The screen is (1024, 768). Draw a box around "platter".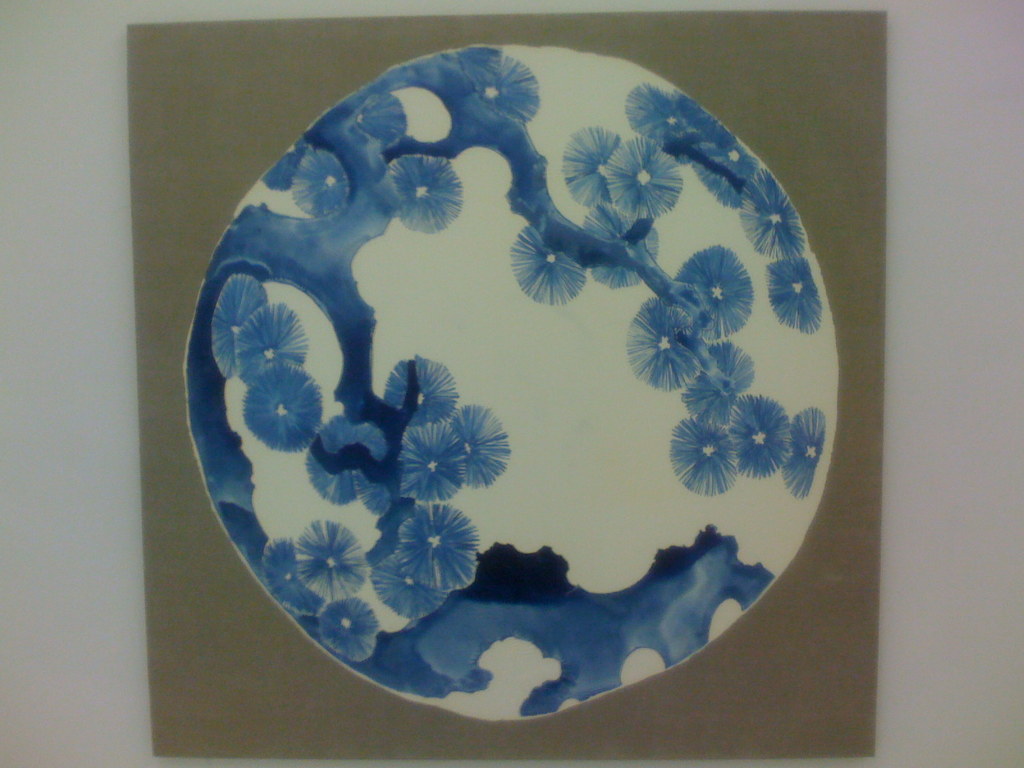
[187,41,841,723].
